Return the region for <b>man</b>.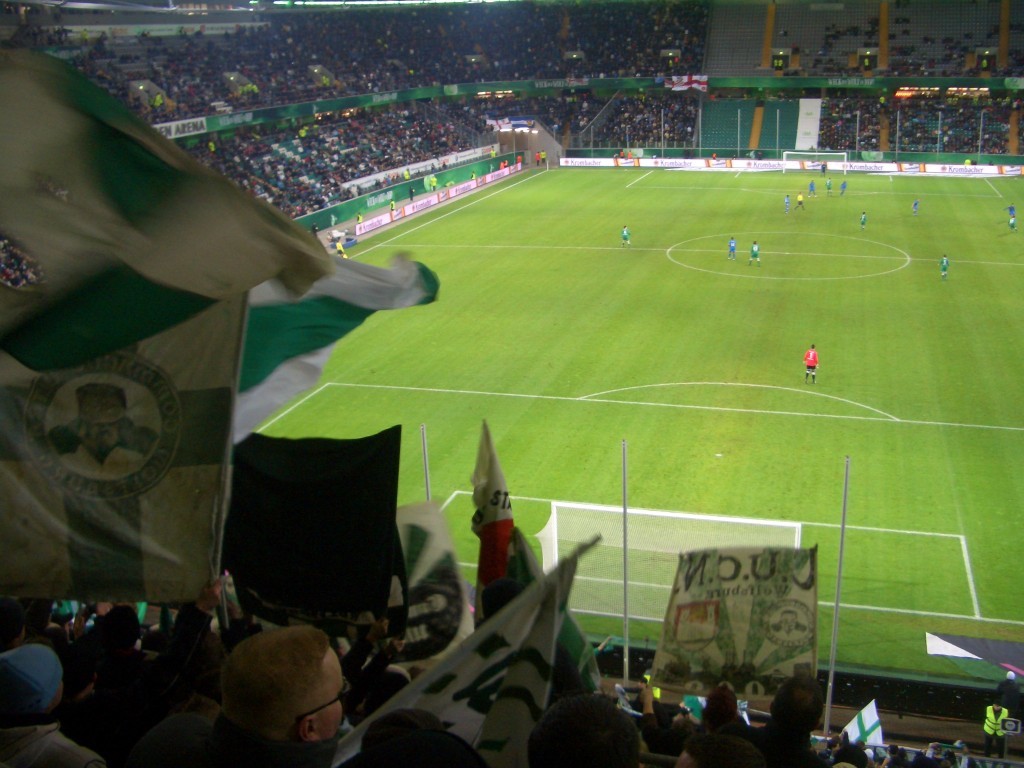
box(174, 613, 384, 767).
